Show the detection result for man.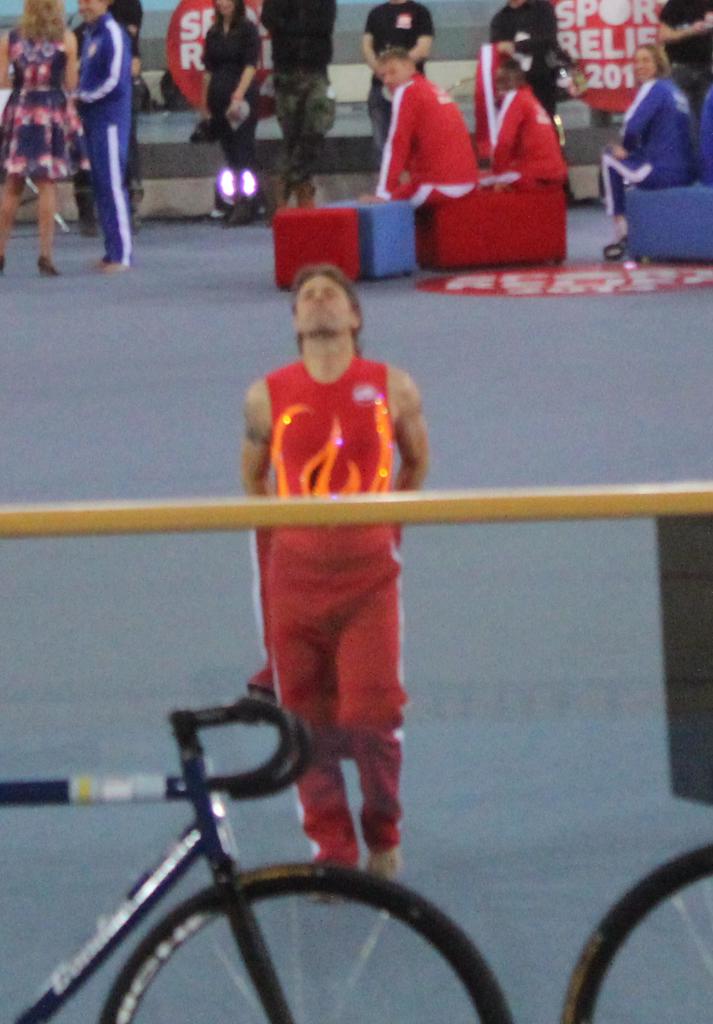
box(240, 261, 426, 905).
